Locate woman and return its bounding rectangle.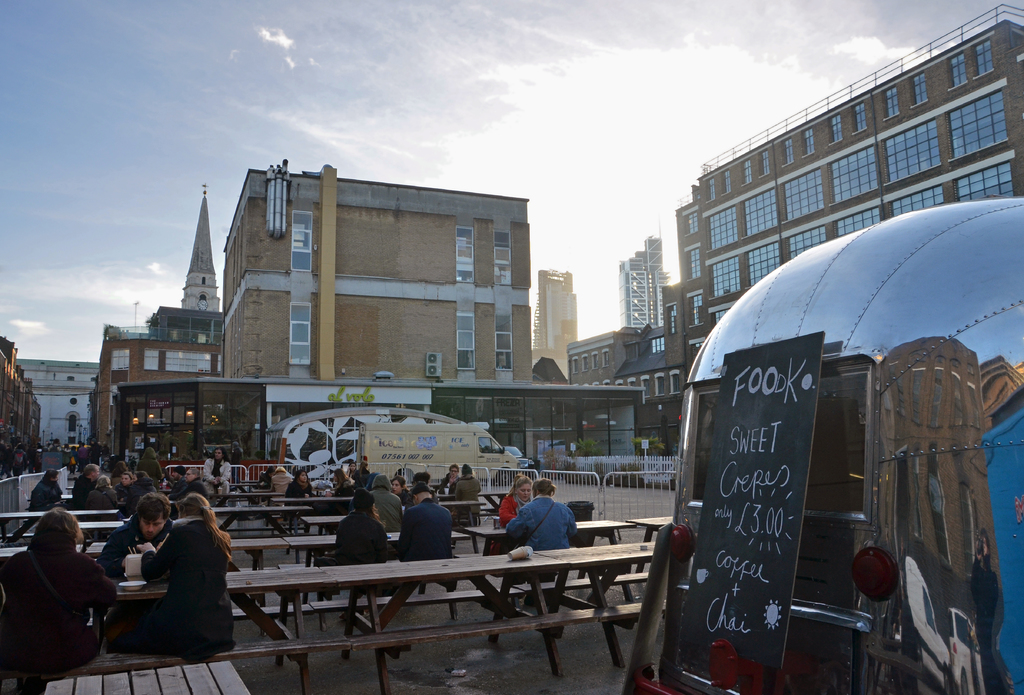
<region>388, 472, 420, 507</region>.
